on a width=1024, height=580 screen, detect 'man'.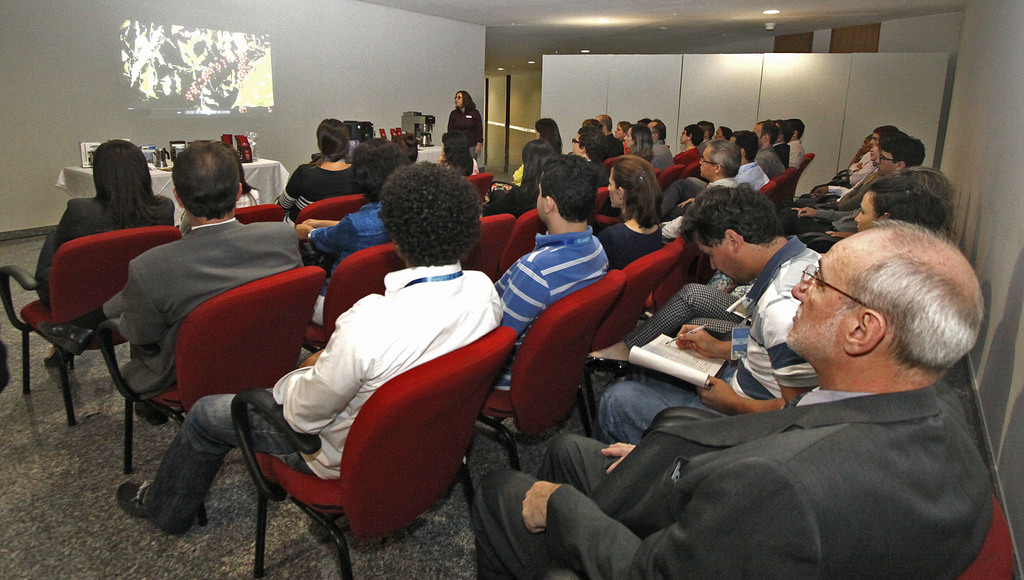
left=792, top=118, right=810, bottom=168.
